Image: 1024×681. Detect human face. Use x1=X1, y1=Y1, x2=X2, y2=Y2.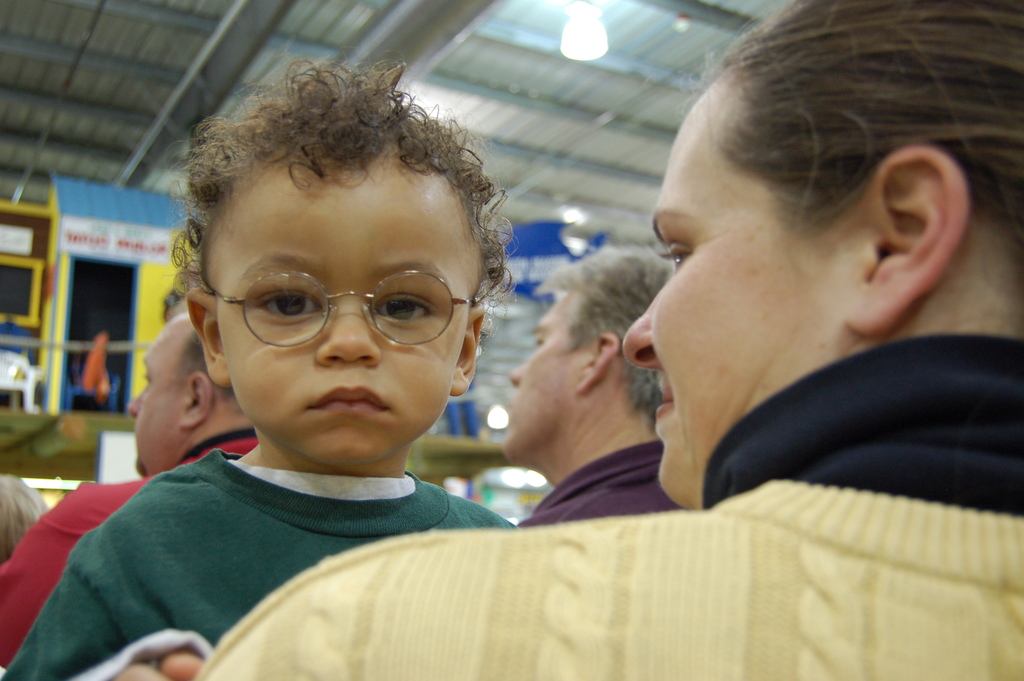
x1=499, y1=291, x2=572, y2=460.
